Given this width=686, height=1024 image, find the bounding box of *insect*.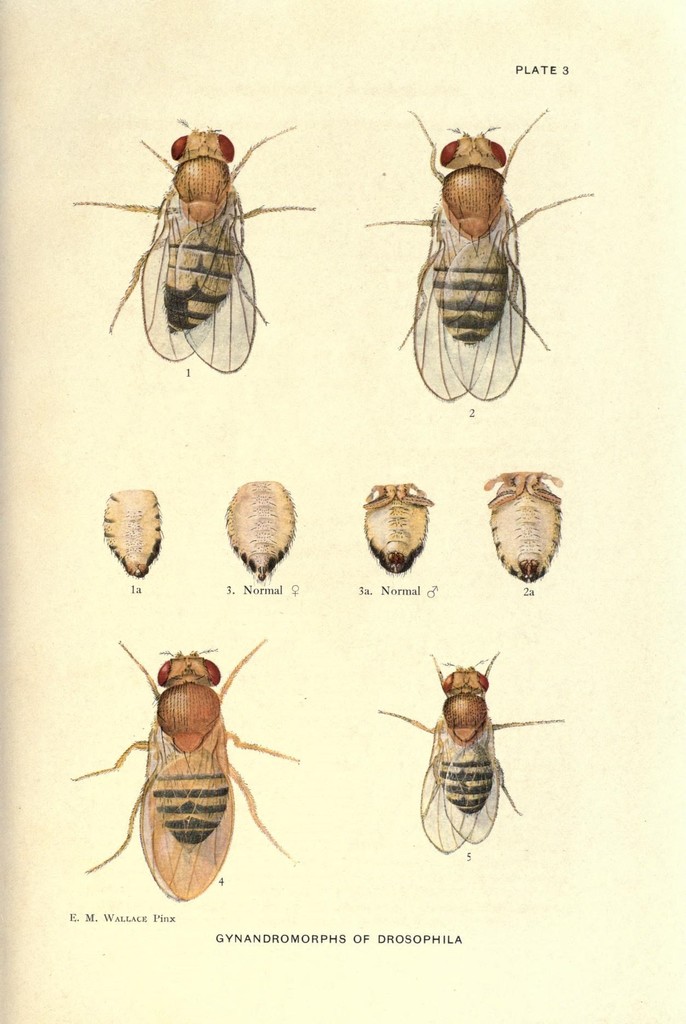
box(379, 657, 562, 846).
